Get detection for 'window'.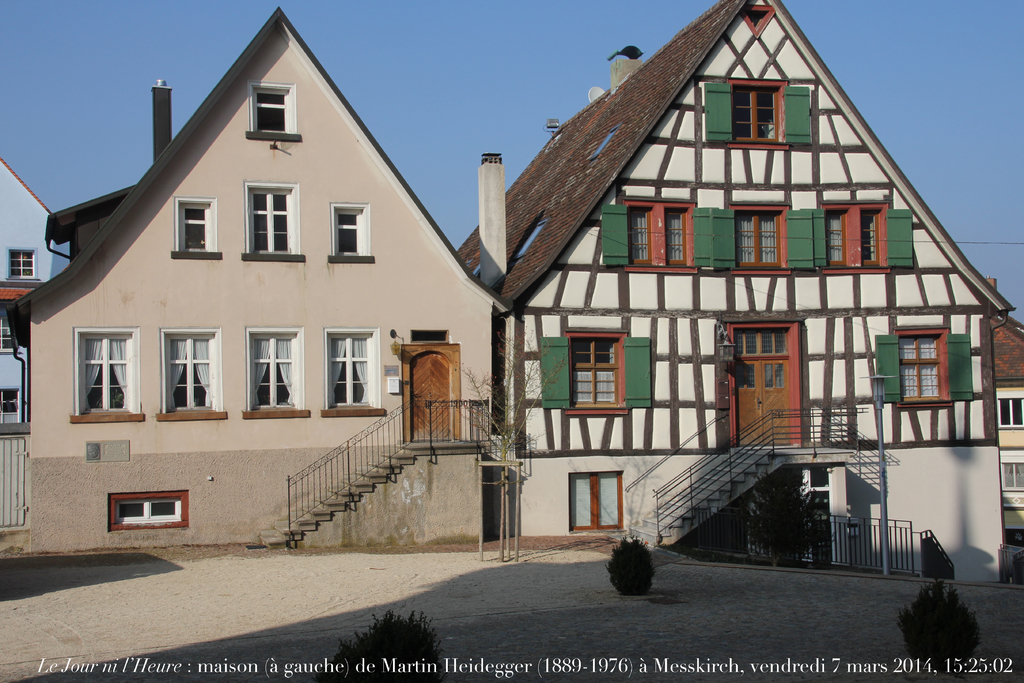
Detection: 819,202,906,274.
